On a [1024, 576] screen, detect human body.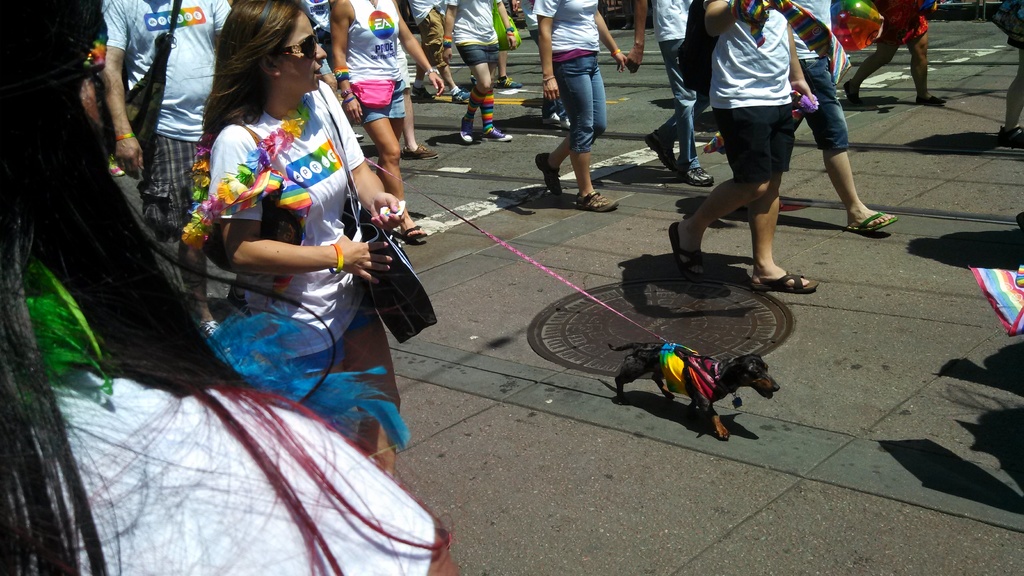
(x1=674, y1=0, x2=828, y2=303).
